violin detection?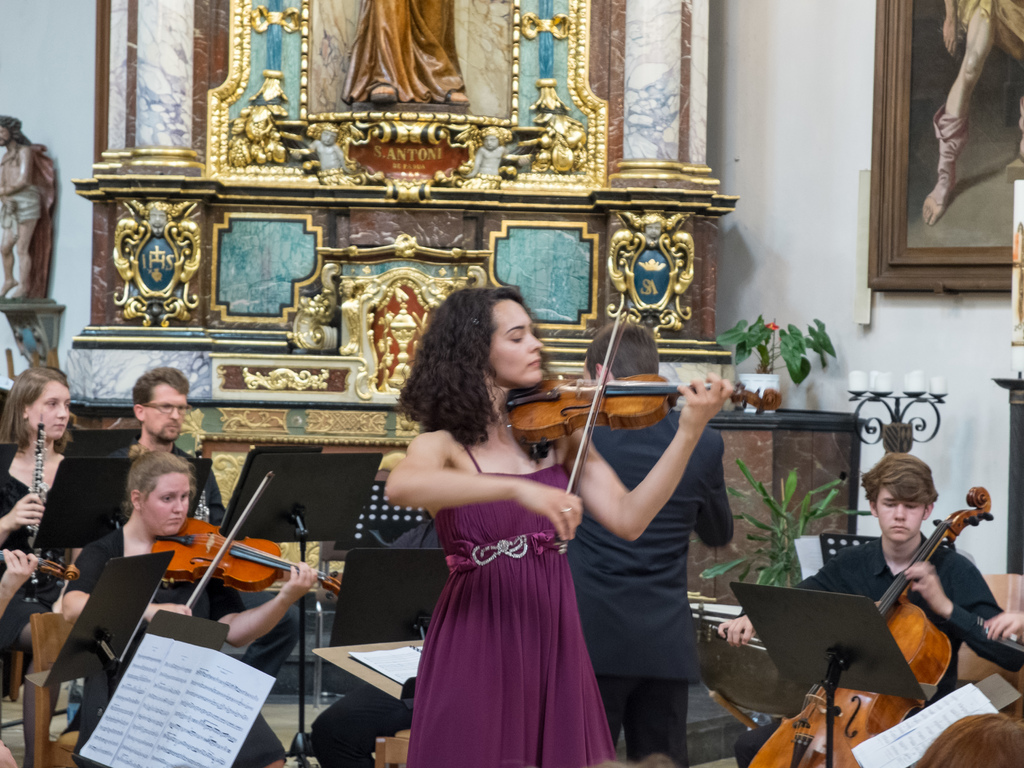
(0, 544, 84, 586)
